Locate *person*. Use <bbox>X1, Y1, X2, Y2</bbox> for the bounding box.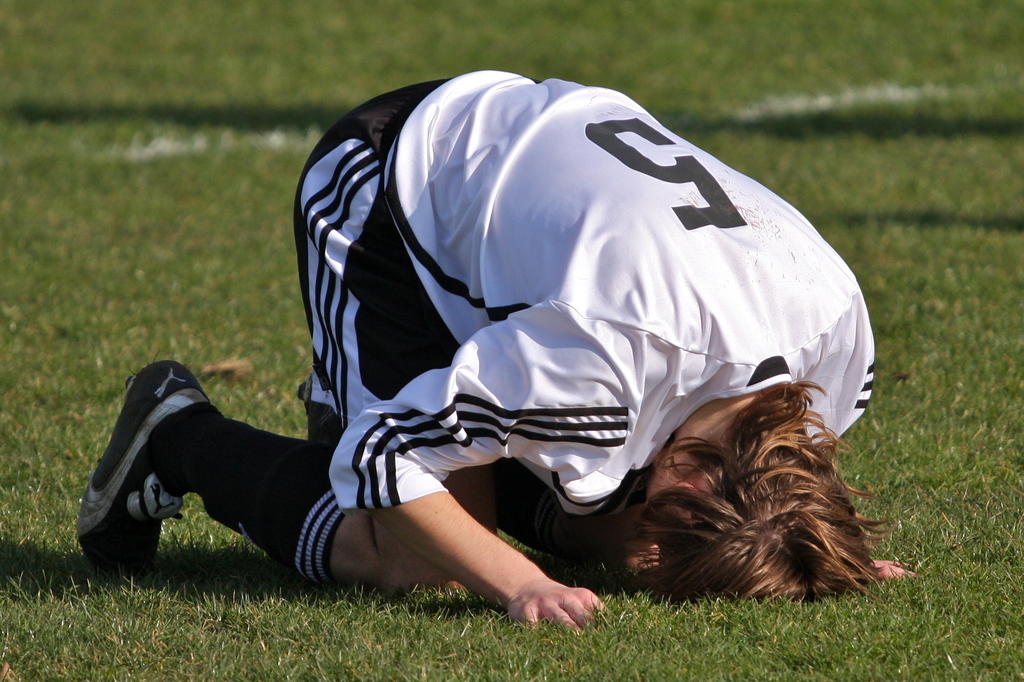
<bbox>70, 68, 915, 635</bbox>.
